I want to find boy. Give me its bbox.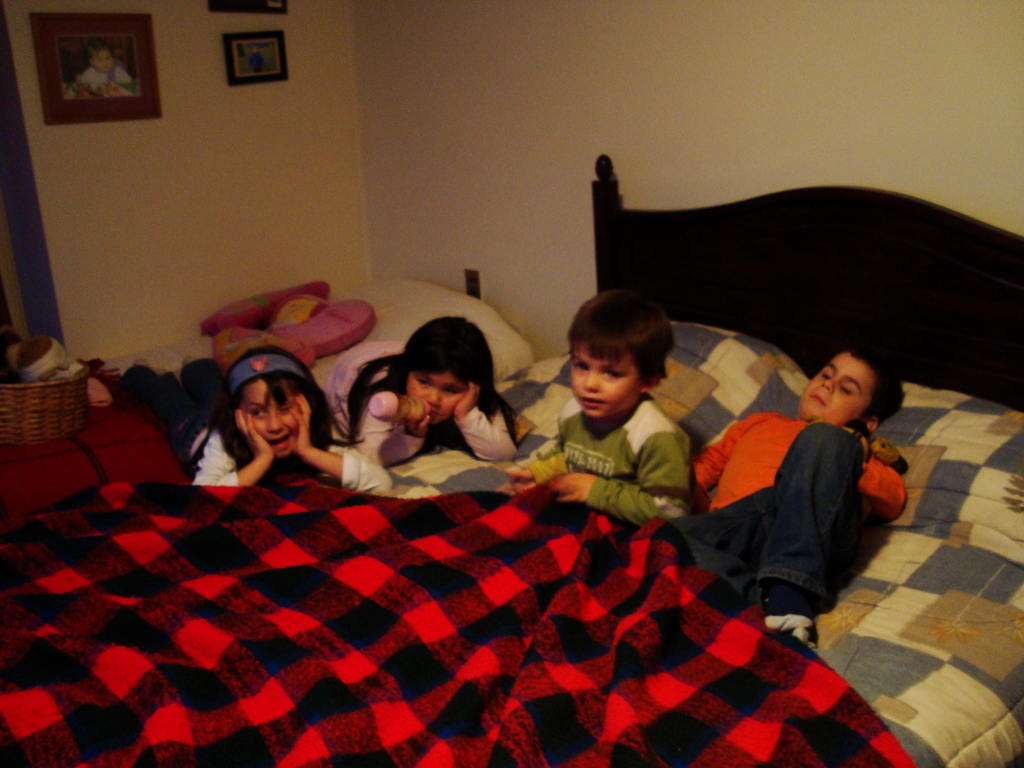
select_region(507, 287, 700, 534).
